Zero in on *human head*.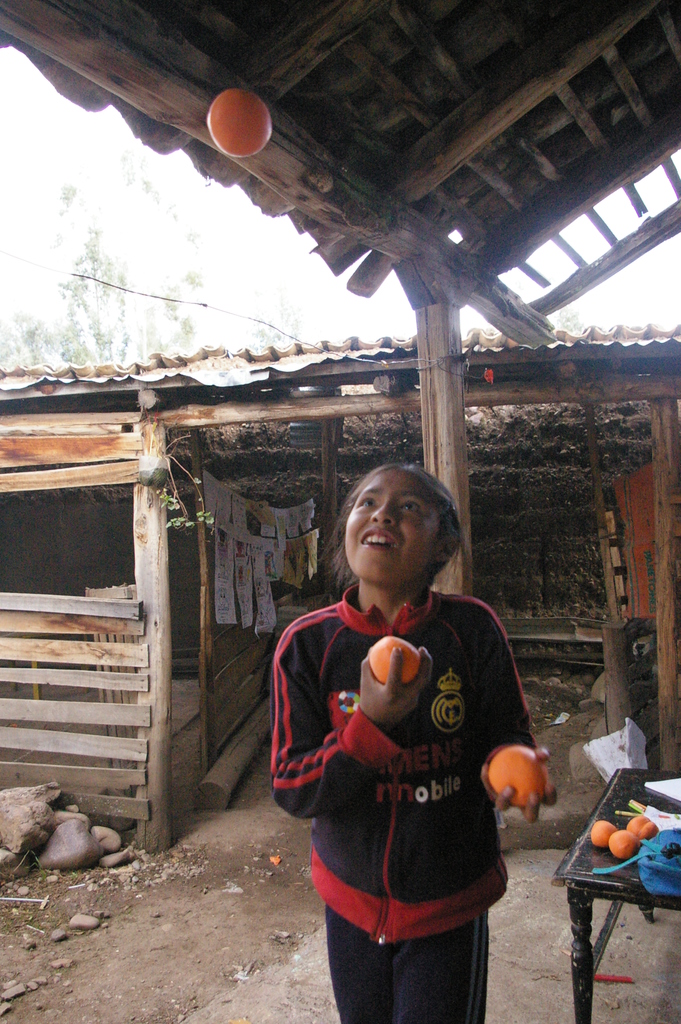
Zeroed in: left=325, top=460, right=474, bottom=599.
